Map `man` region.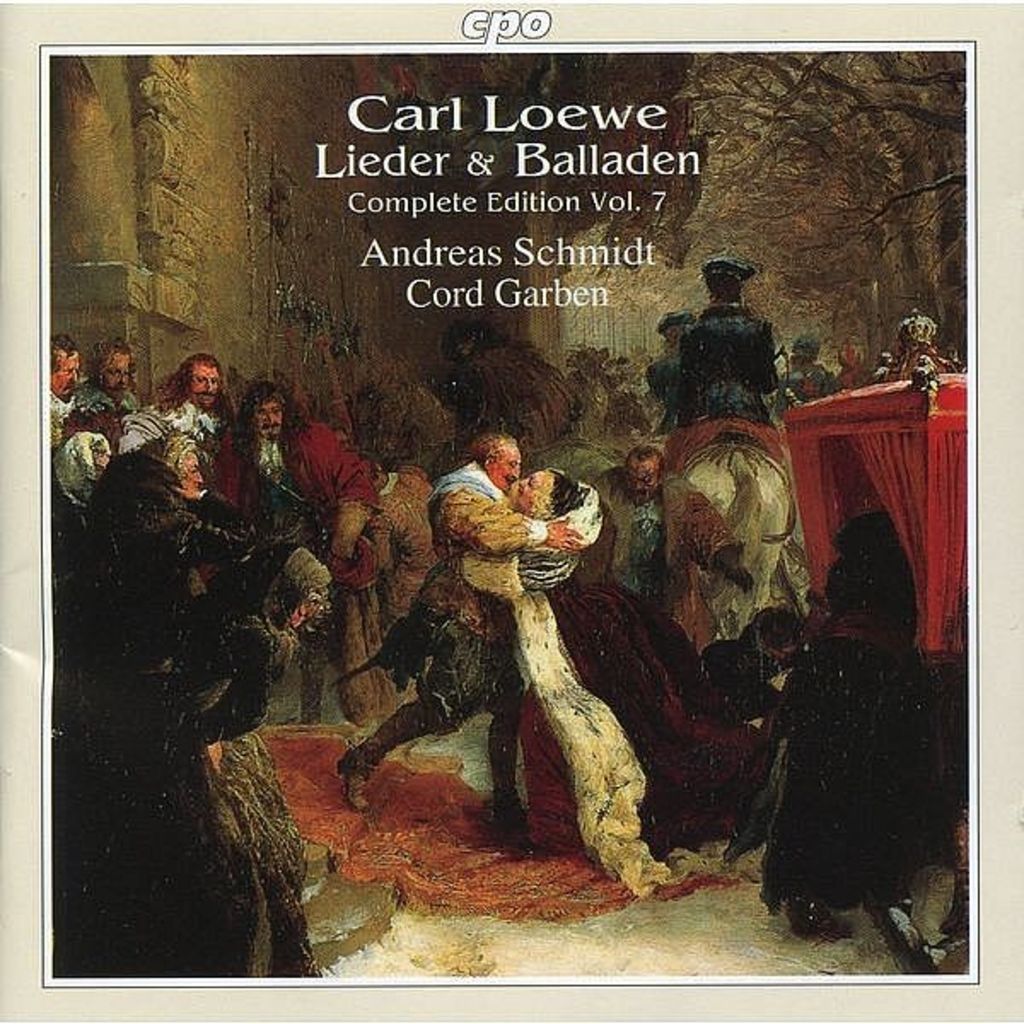
Mapped to [87, 340, 142, 420].
